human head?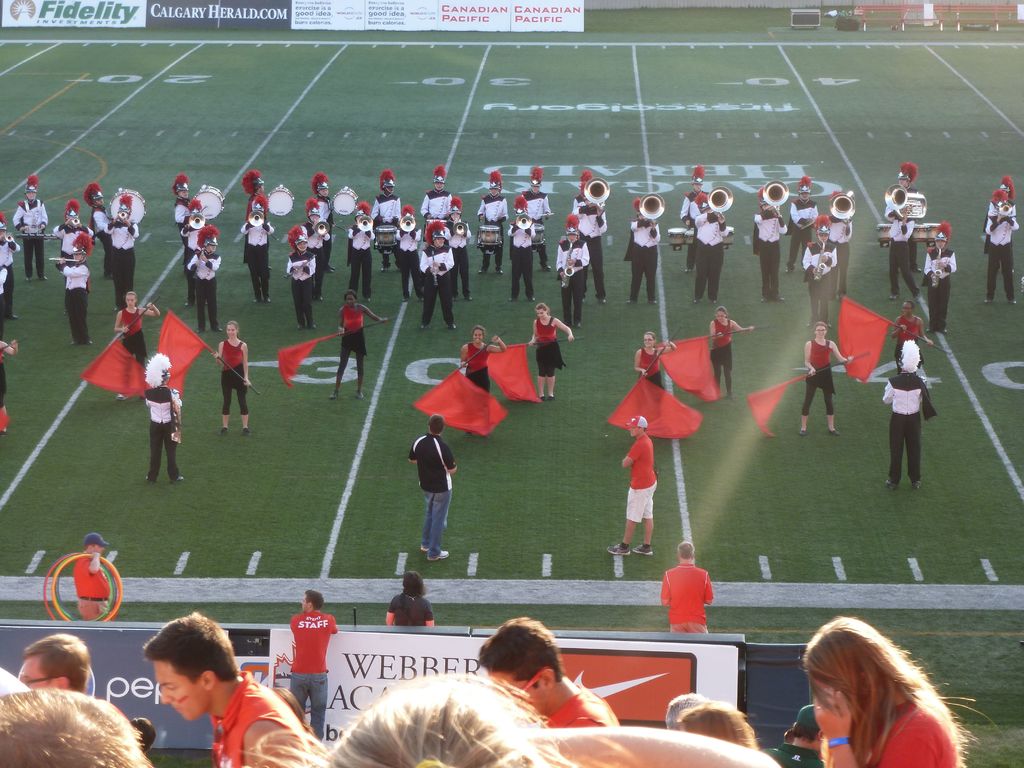
bbox=(662, 691, 706, 730)
